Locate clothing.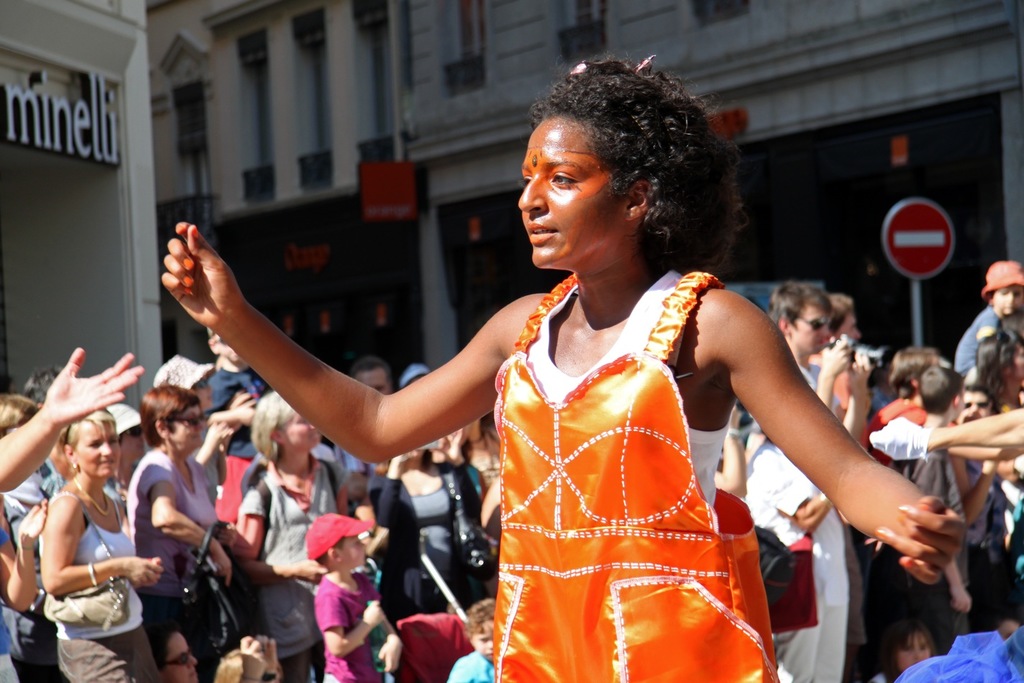
Bounding box: 471, 258, 798, 661.
